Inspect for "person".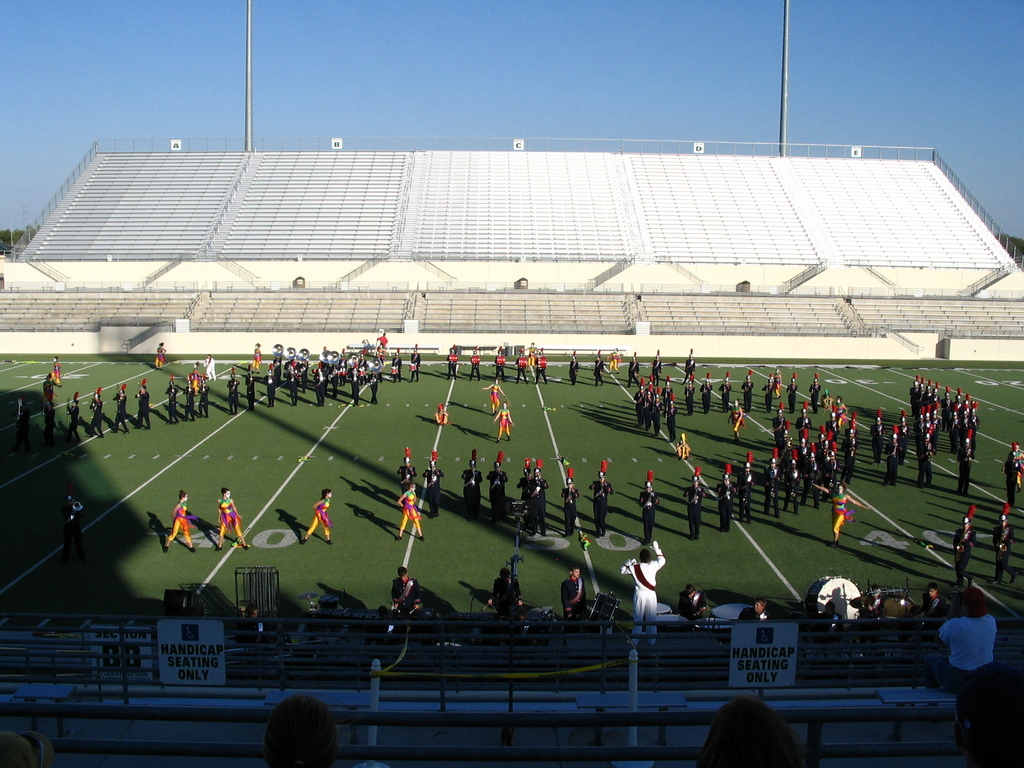
Inspection: (823,444,843,474).
